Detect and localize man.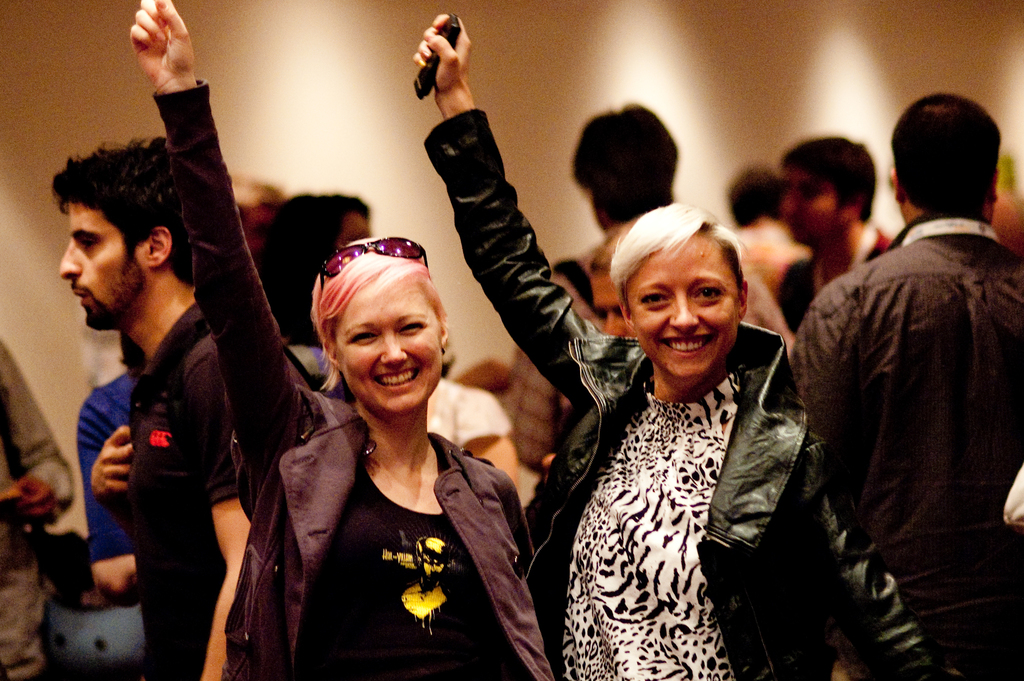
Localized at locate(729, 164, 811, 290).
